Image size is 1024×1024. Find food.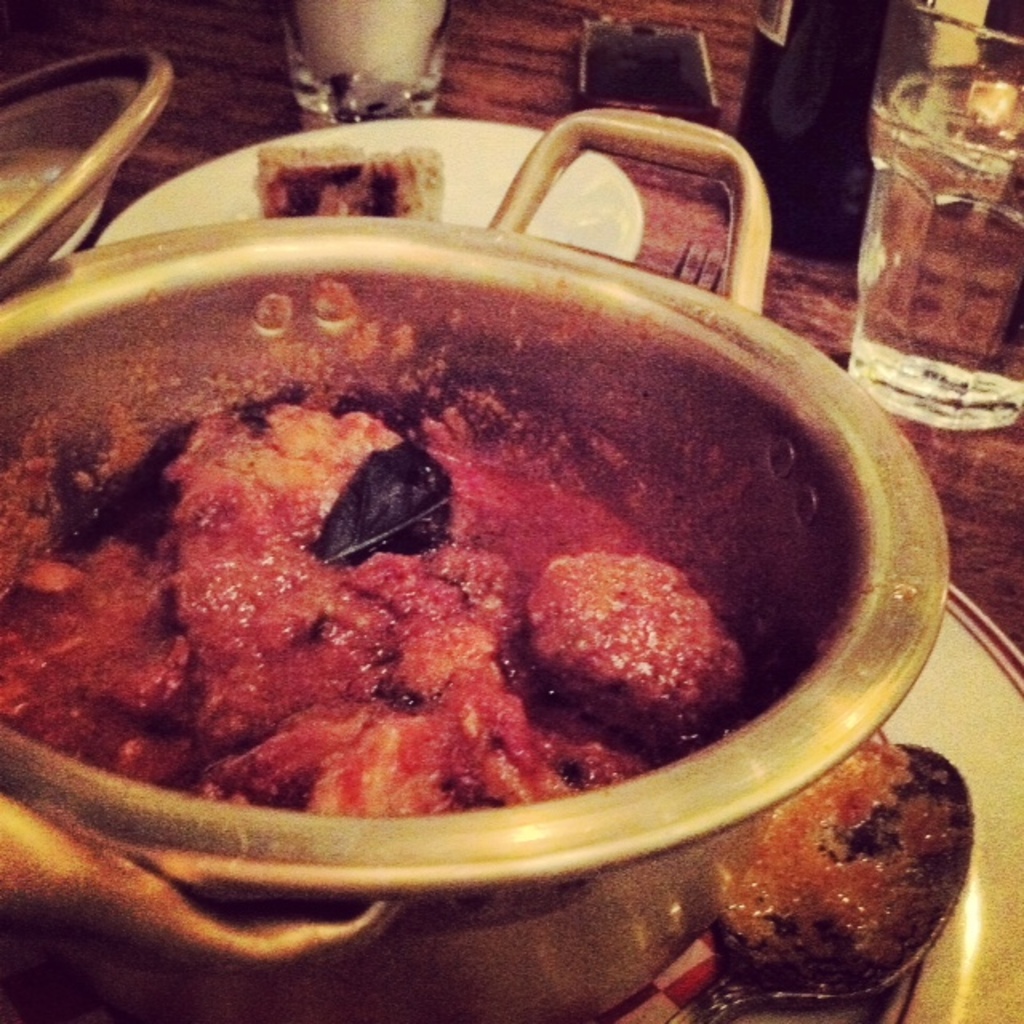
(left=46, top=251, right=880, bottom=858).
